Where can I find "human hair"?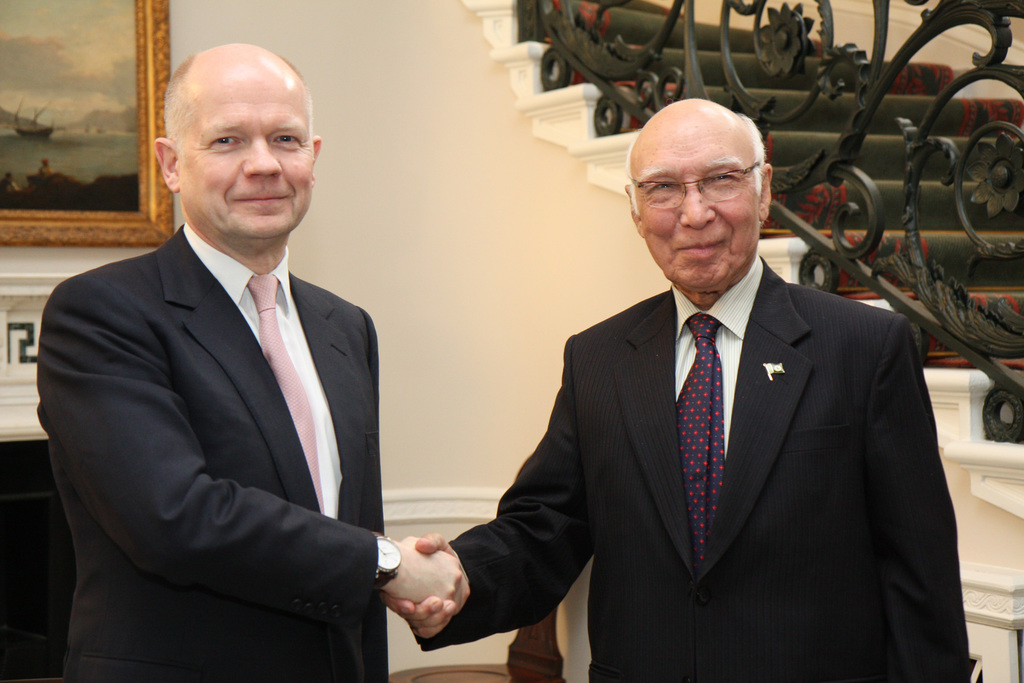
You can find it at bbox=[637, 109, 776, 228].
